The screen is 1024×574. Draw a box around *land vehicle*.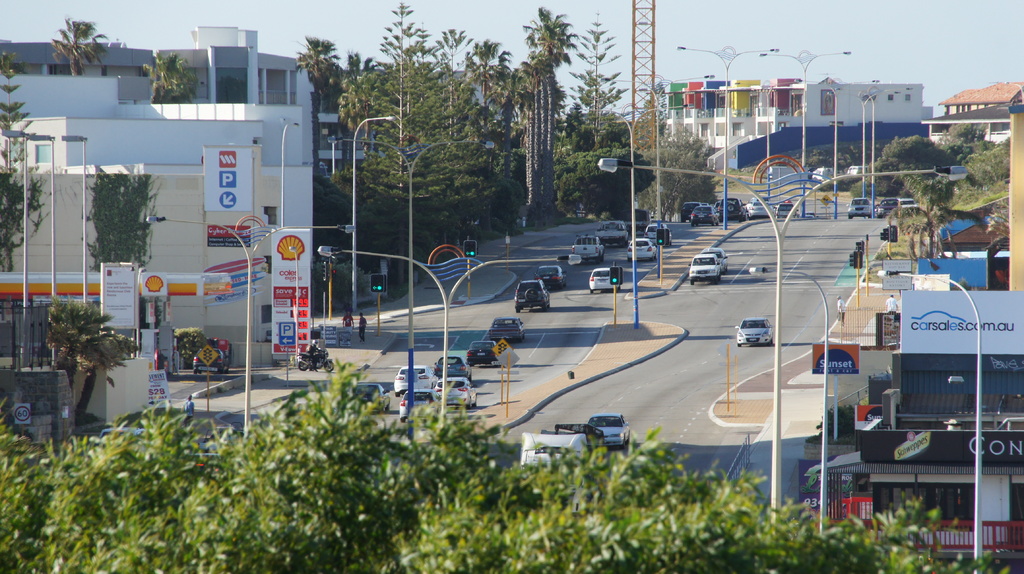
699,244,728,278.
